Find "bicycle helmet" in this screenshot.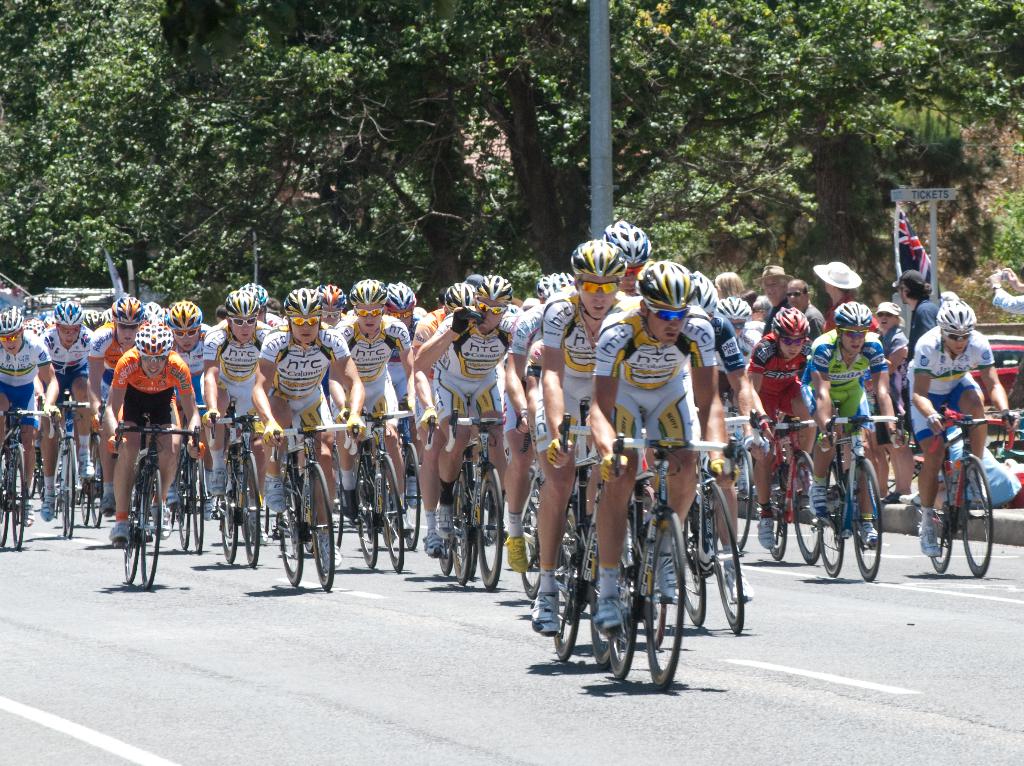
The bounding box for "bicycle helmet" is (x1=352, y1=276, x2=389, y2=310).
